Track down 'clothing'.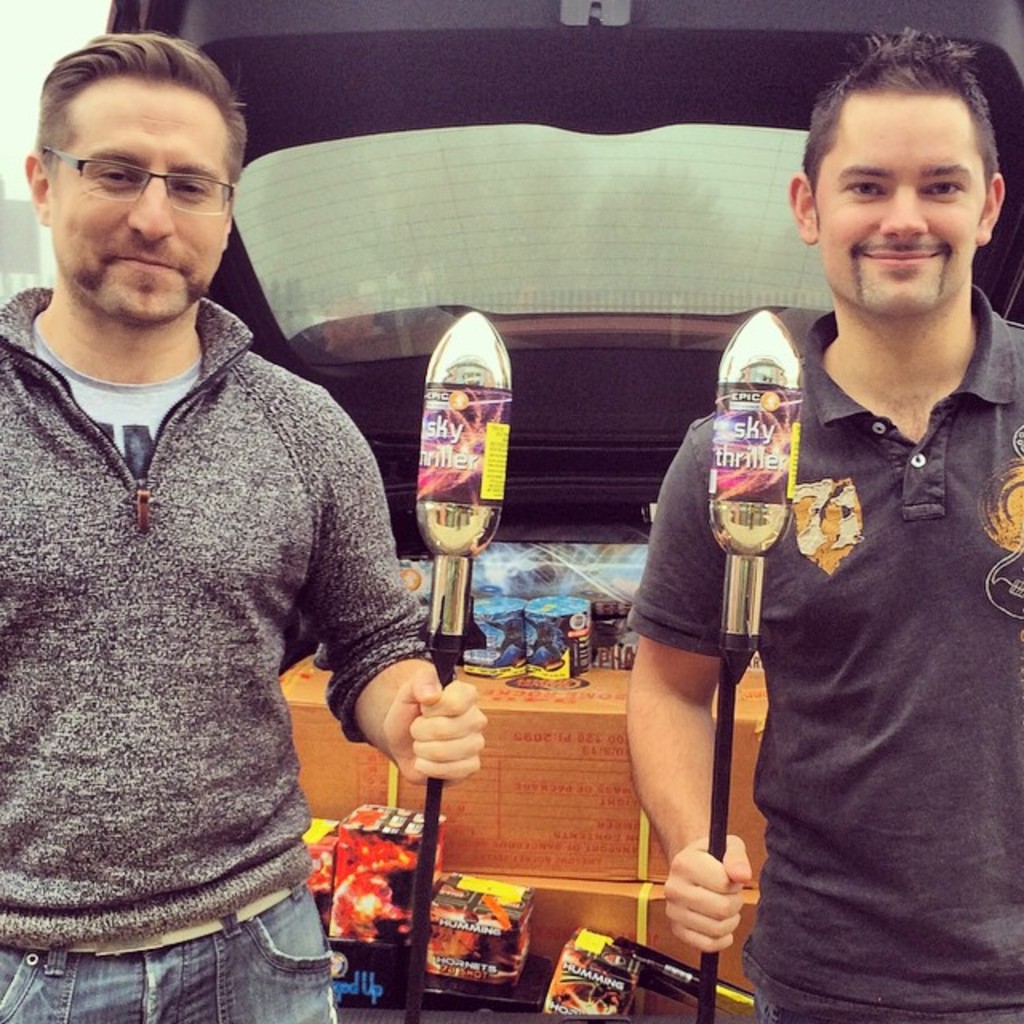
Tracked to [left=30, top=290, right=410, bottom=1023].
